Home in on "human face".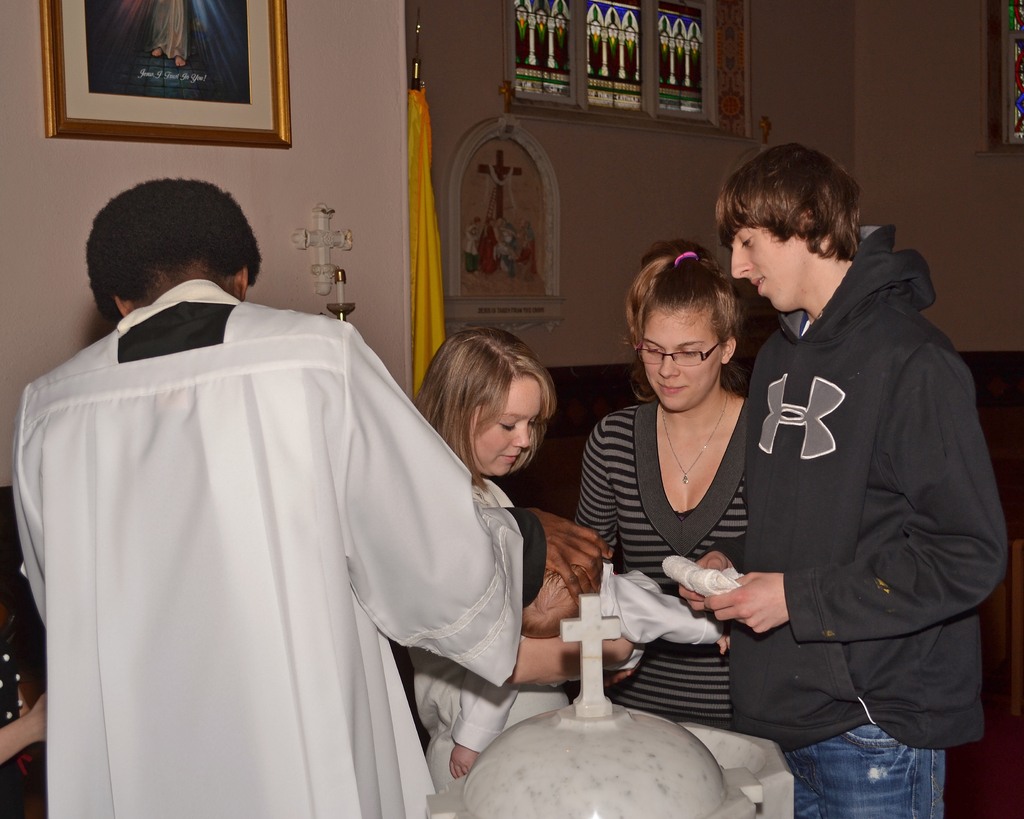
Homed in at {"left": 731, "top": 226, "right": 810, "bottom": 310}.
